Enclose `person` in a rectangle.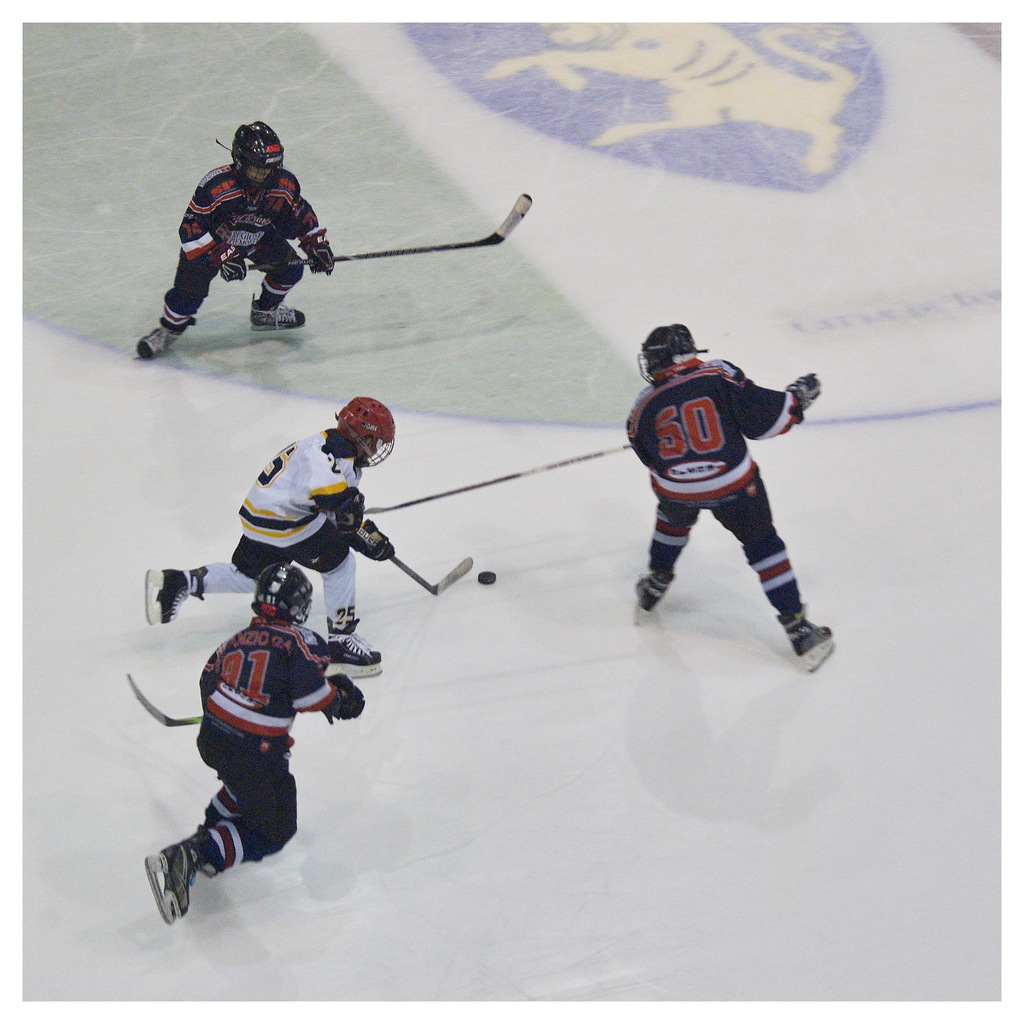
locate(145, 390, 392, 675).
